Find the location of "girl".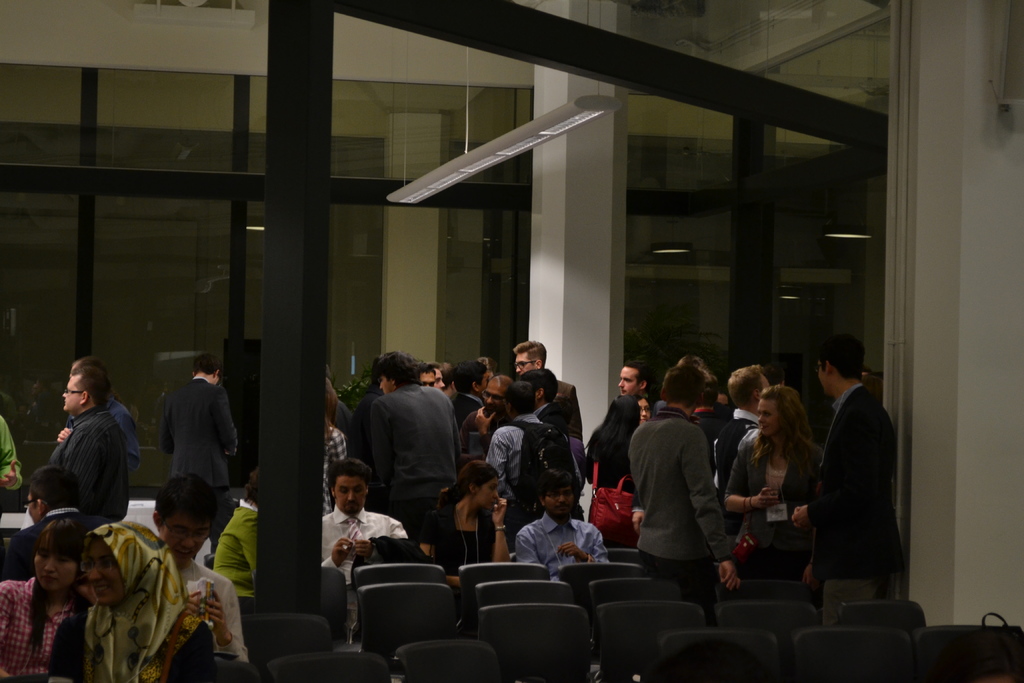
Location: (x1=0, y1=513, x2=100, y2=682).
